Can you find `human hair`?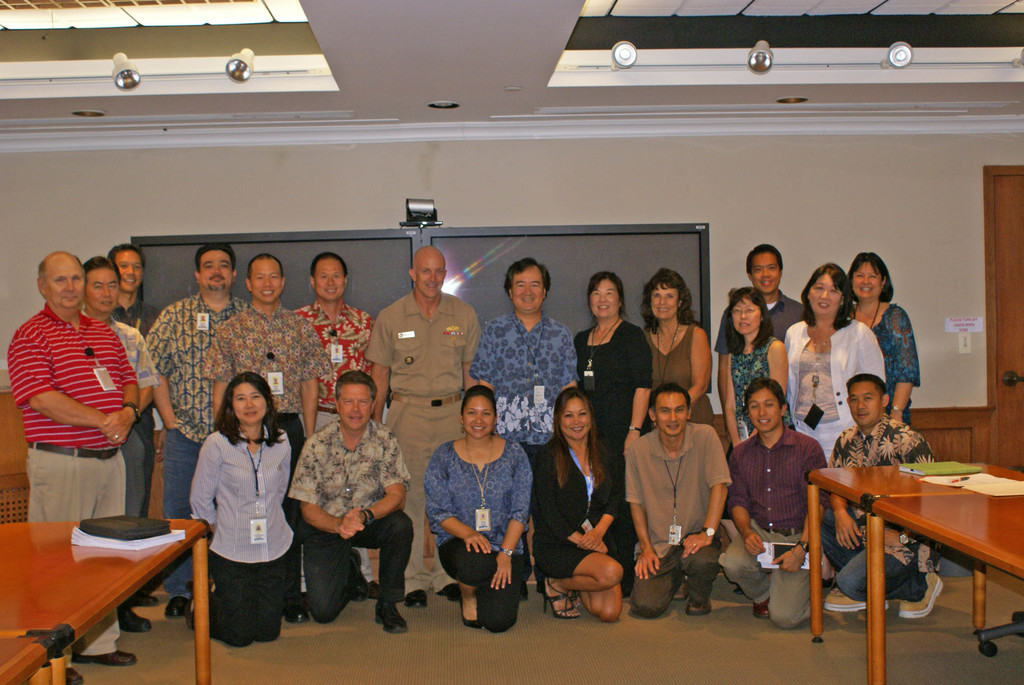
Yes, bounding box: pyautogui.locateOnScreen(746, 243, 783, 275).
